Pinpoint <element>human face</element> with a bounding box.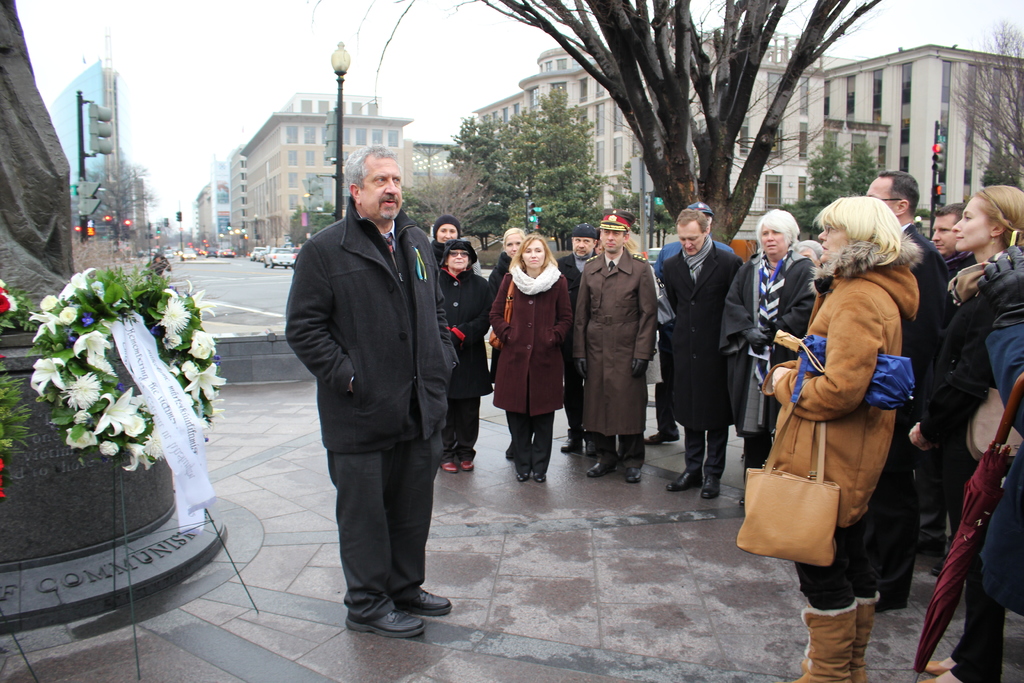
detection(951, 196, 988, 249).
